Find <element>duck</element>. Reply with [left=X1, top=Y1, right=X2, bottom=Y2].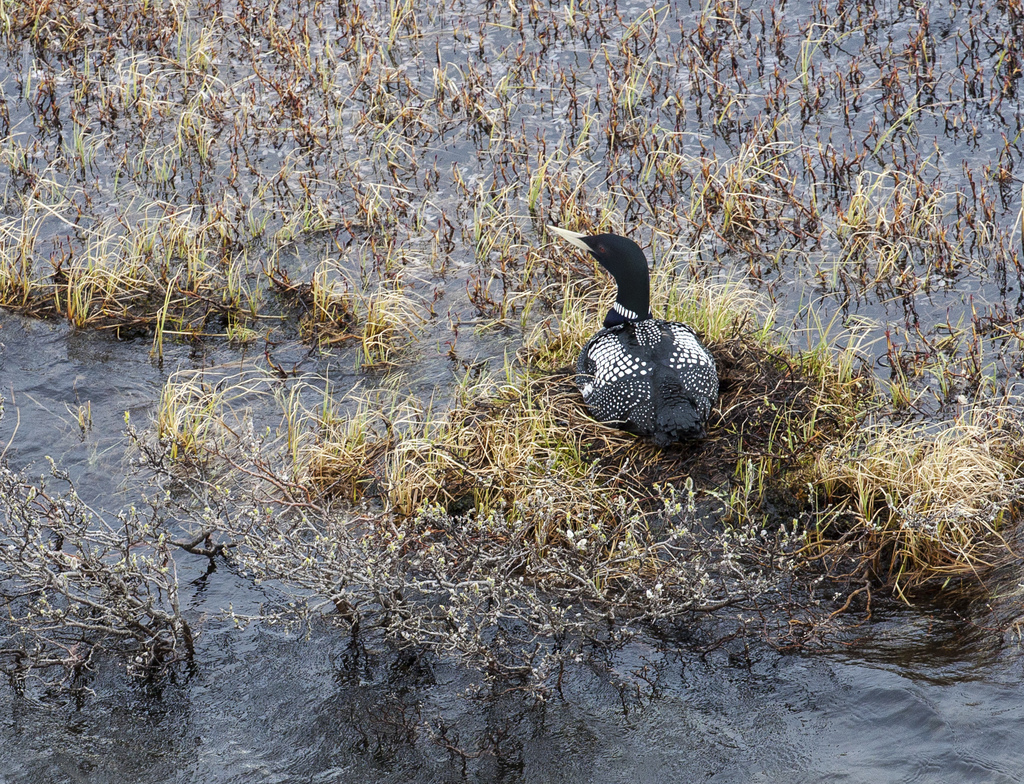
[left=548, top=218, right=732, bottom=455].
